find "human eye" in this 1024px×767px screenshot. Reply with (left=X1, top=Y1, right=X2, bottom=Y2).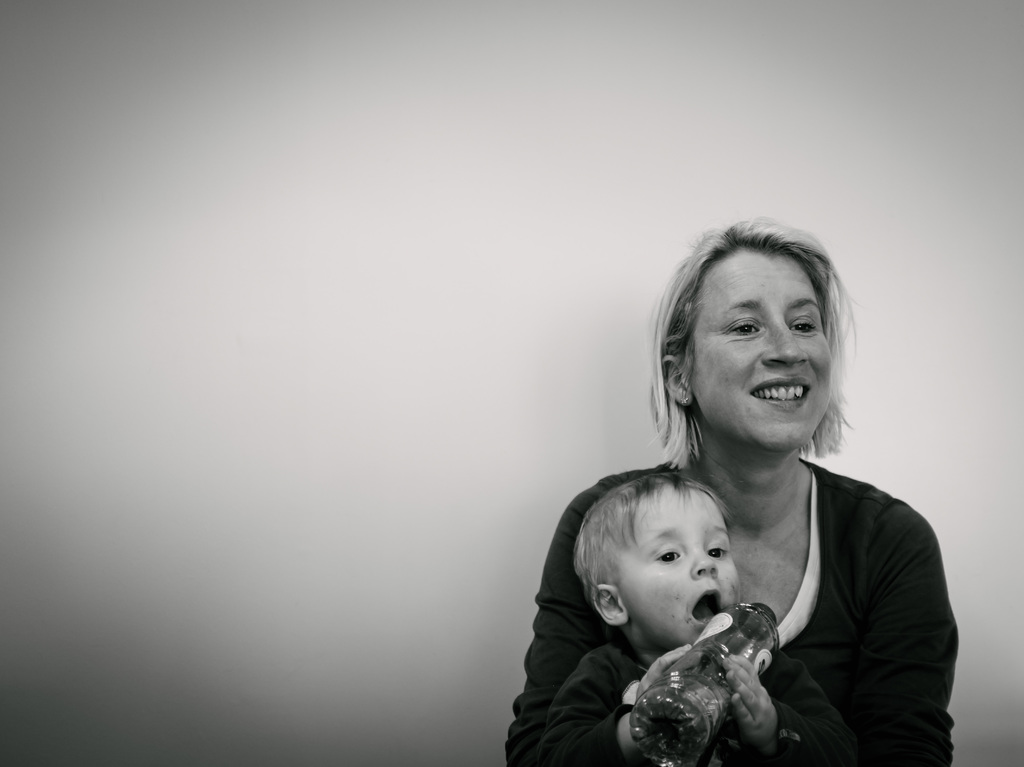
(left=707, top=538, right=730, bottom=565).
